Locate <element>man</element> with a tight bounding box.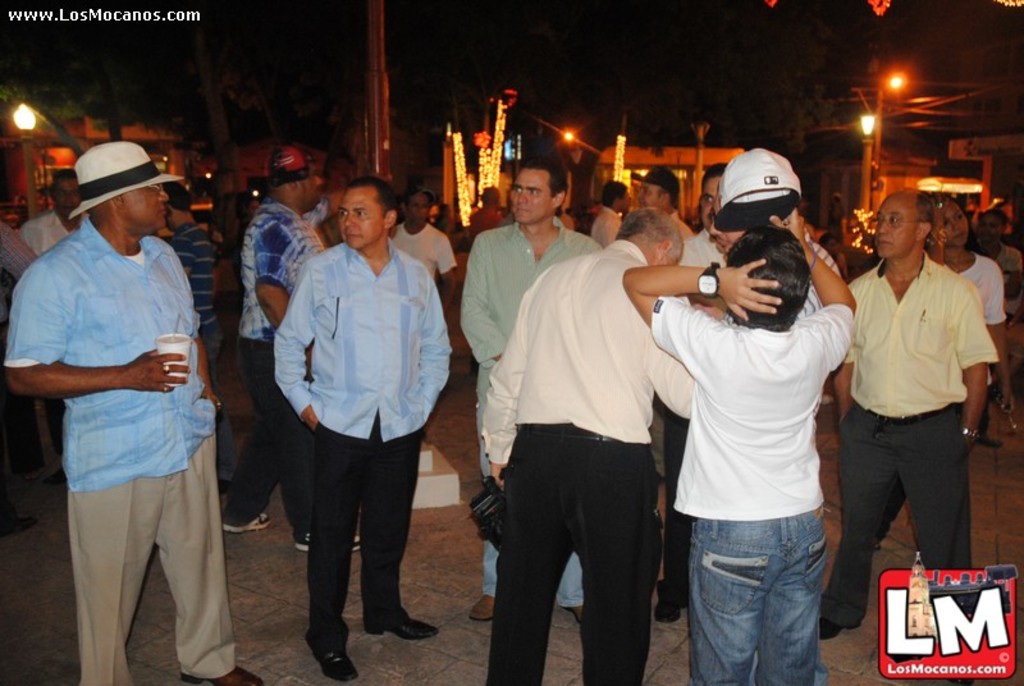
locate(8, 136, 260, 685).
